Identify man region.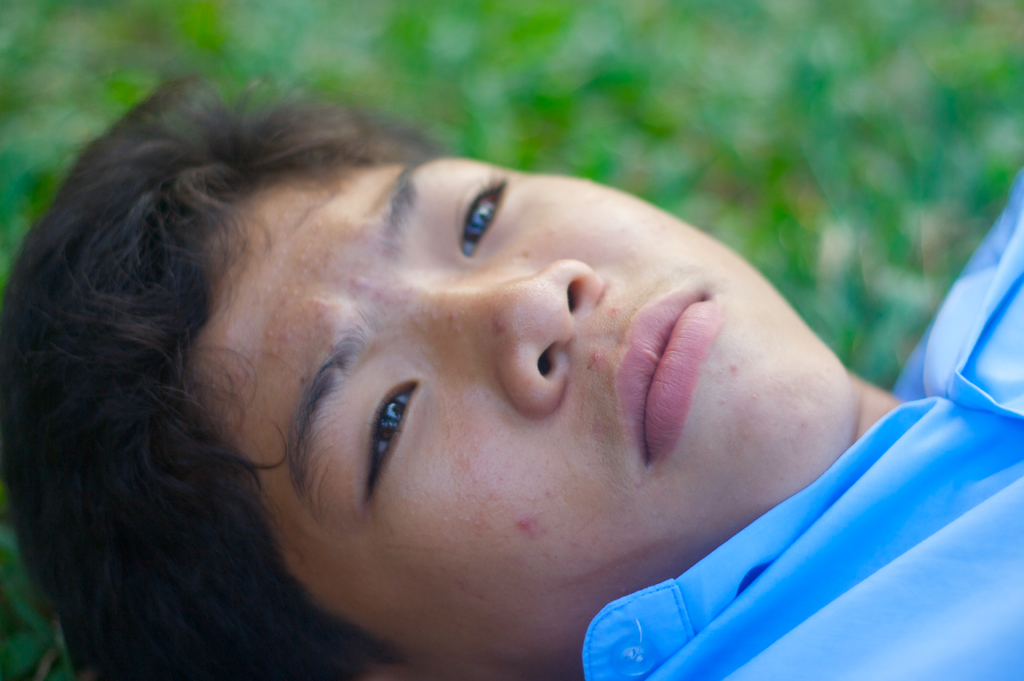
Region: rect(0, 58, 1023, 680).
